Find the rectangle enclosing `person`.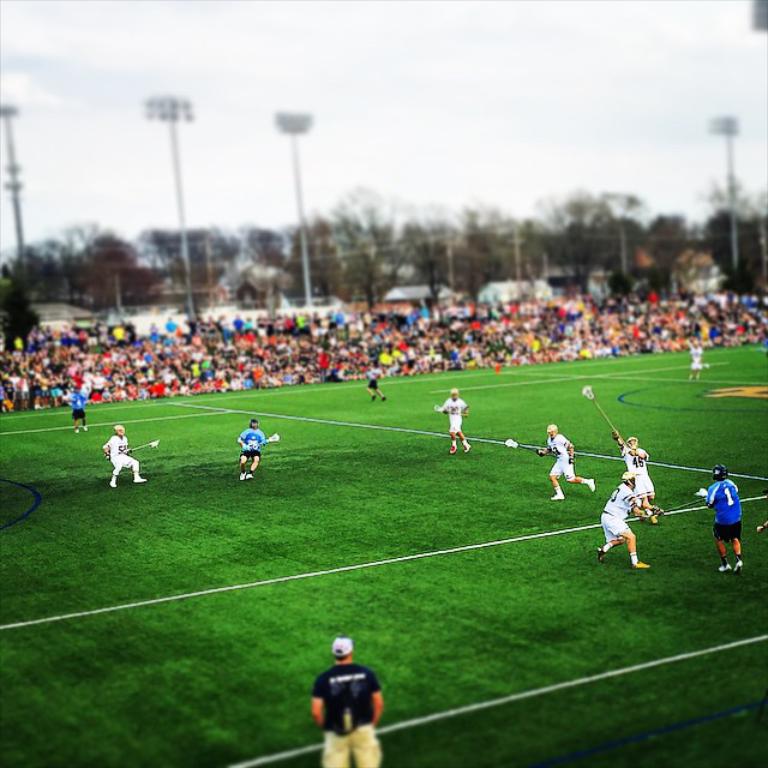
box=[64, 384, 91, 431].
